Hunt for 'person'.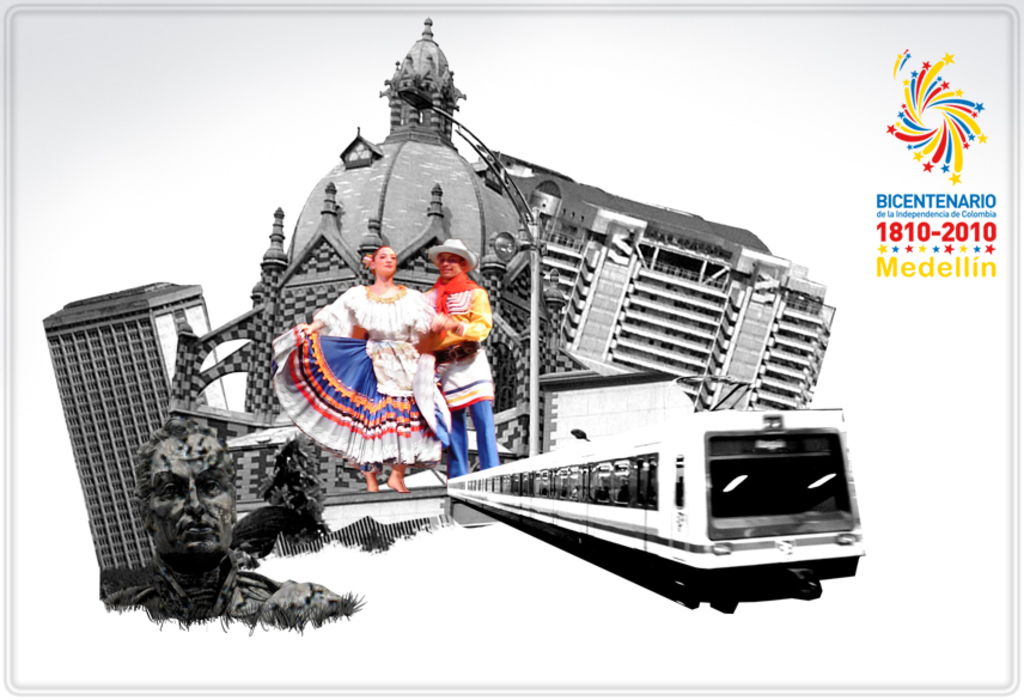
Hunted down at pyautogui.locateOnScreen(97, 420, 360, 627).
